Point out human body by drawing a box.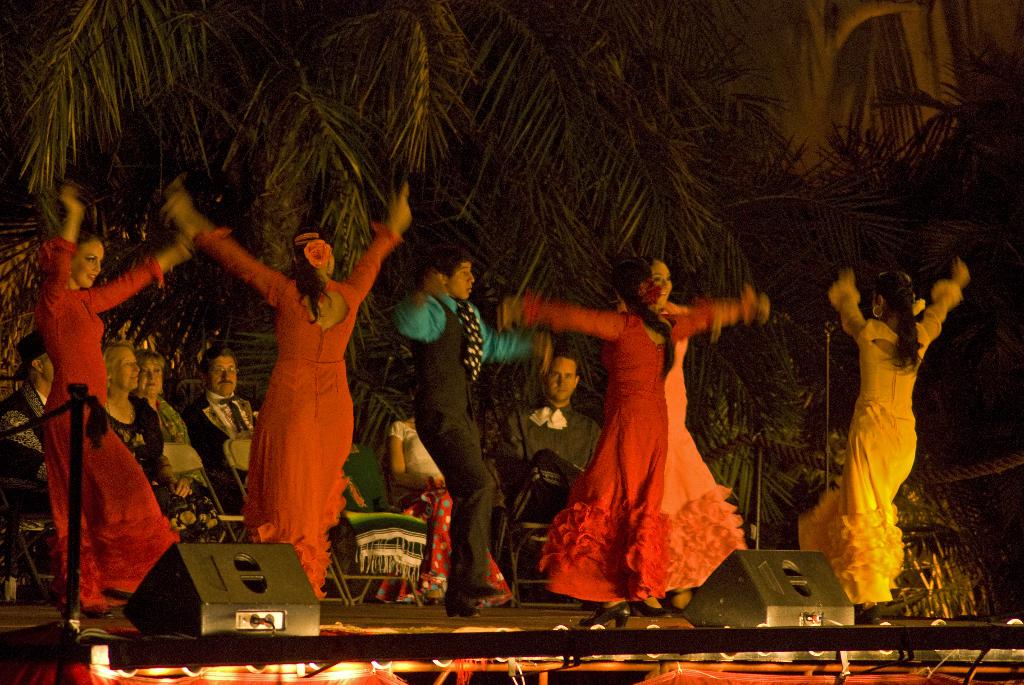
<bbox>502, 298, 771, 615</bbox>.
